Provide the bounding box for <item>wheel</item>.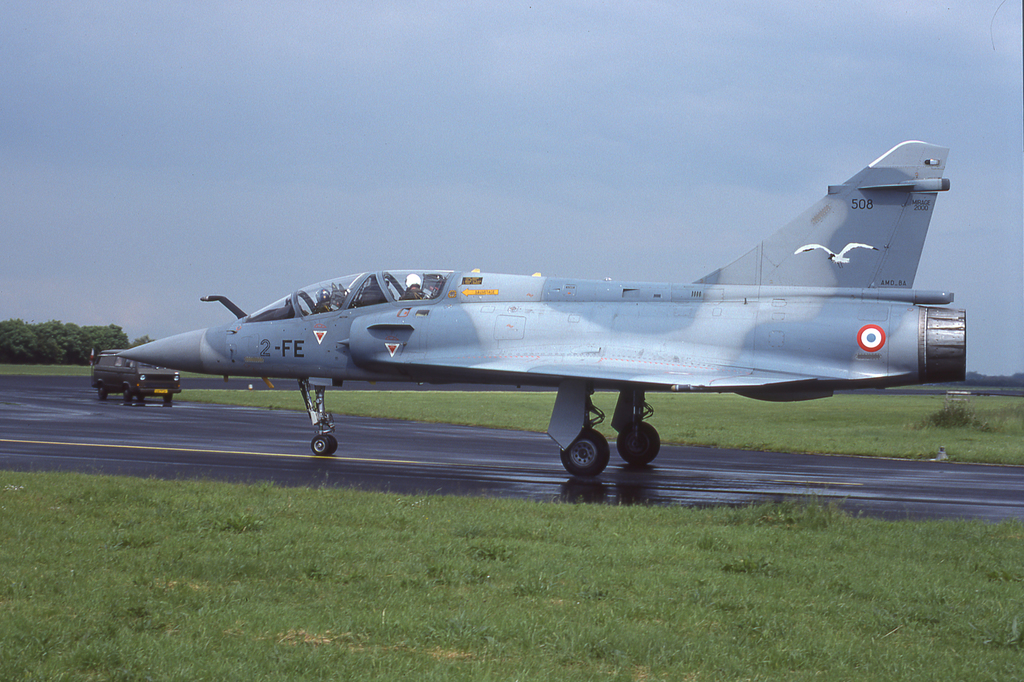
BBox(311, 435, 328, 454).
